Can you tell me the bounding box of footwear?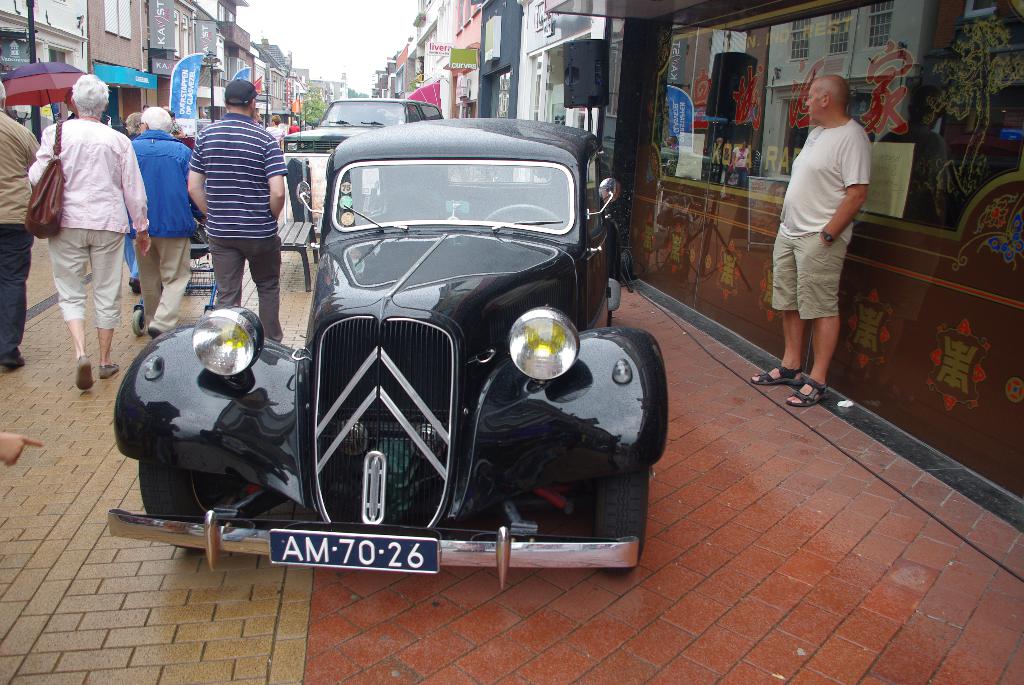
x1=749, y1=365, x2=796, y2=386.
